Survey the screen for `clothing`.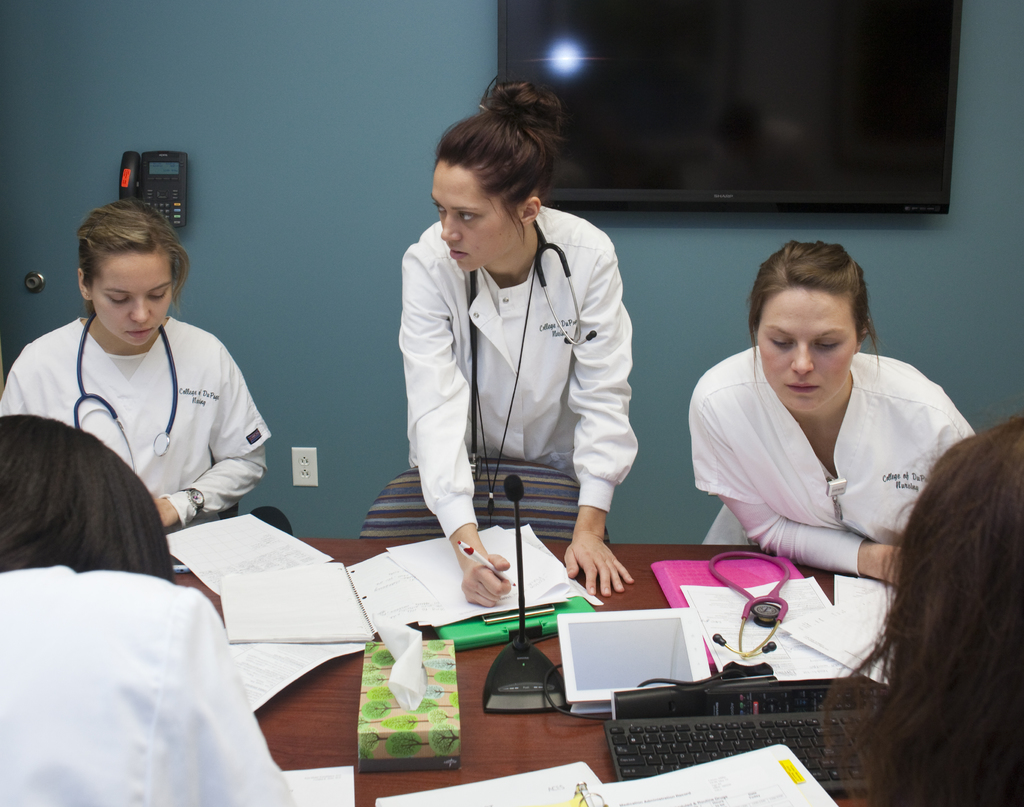
Survey found: {"left": 687, "top": 343, "right": 976, "bottom": 573}.
